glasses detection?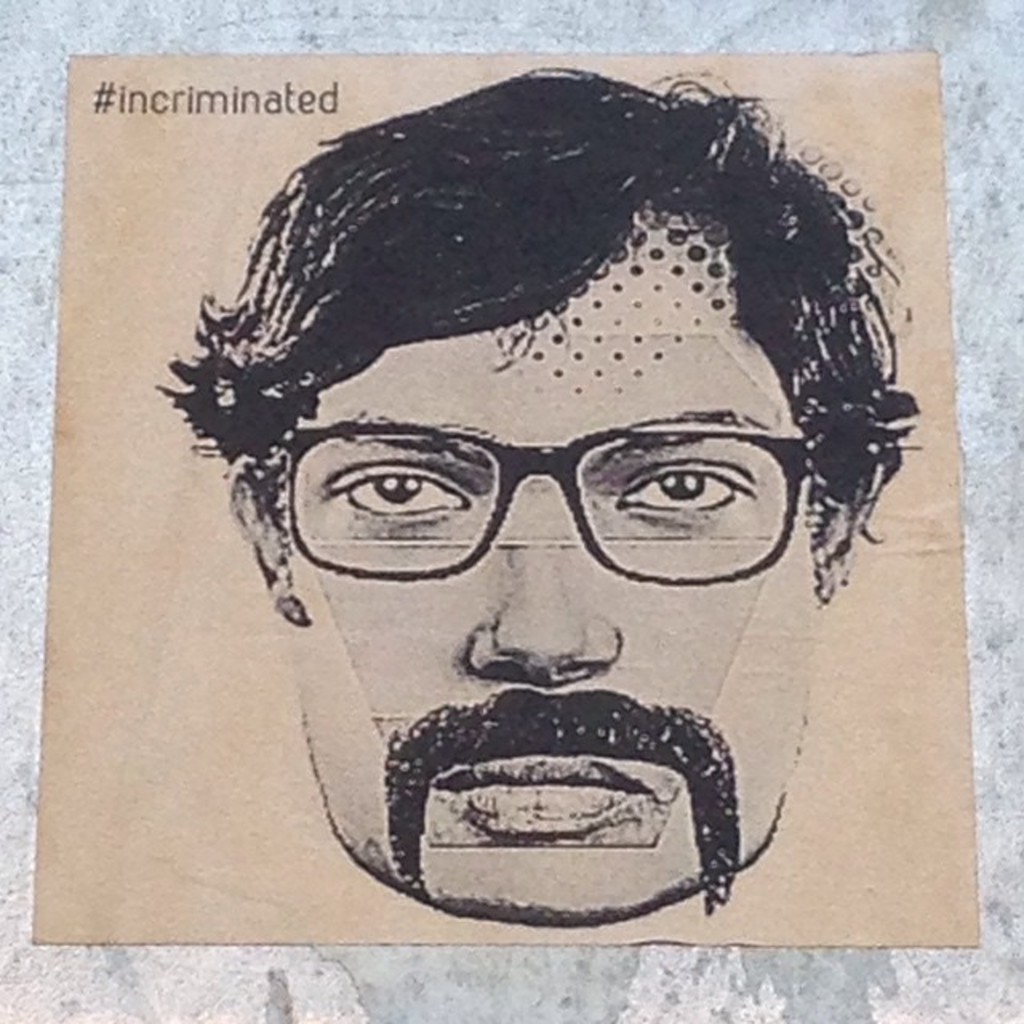
<bbox>267, 440, 808, 586</bbox>
